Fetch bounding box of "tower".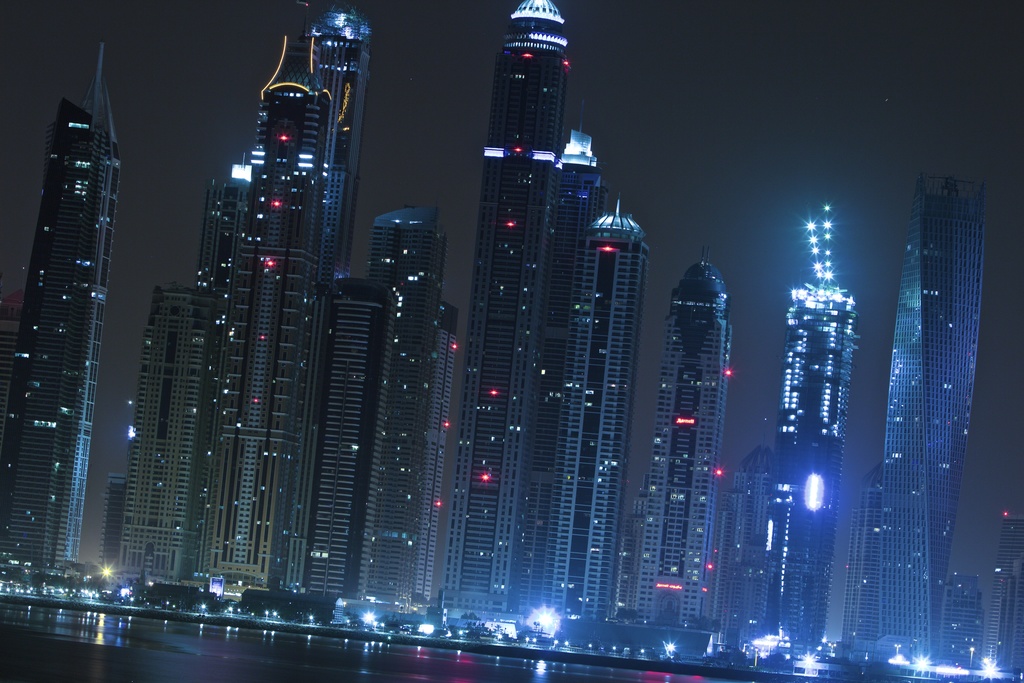
Bbox: select_region(582, 199, 646, 619).
